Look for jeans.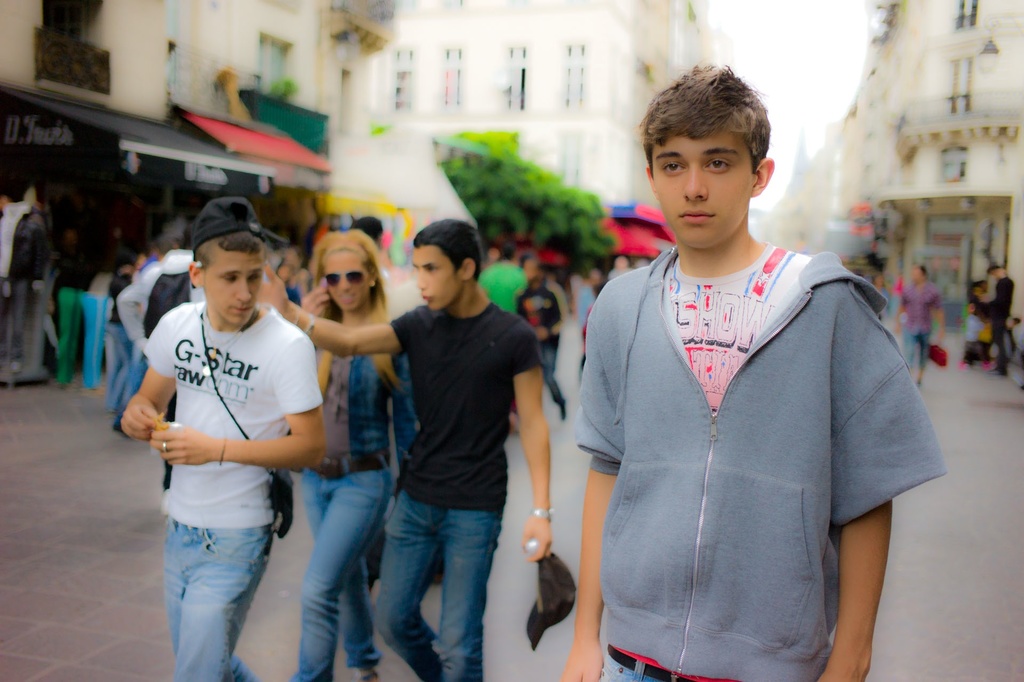
Found: bbox=[118, 346, 153, 414].
